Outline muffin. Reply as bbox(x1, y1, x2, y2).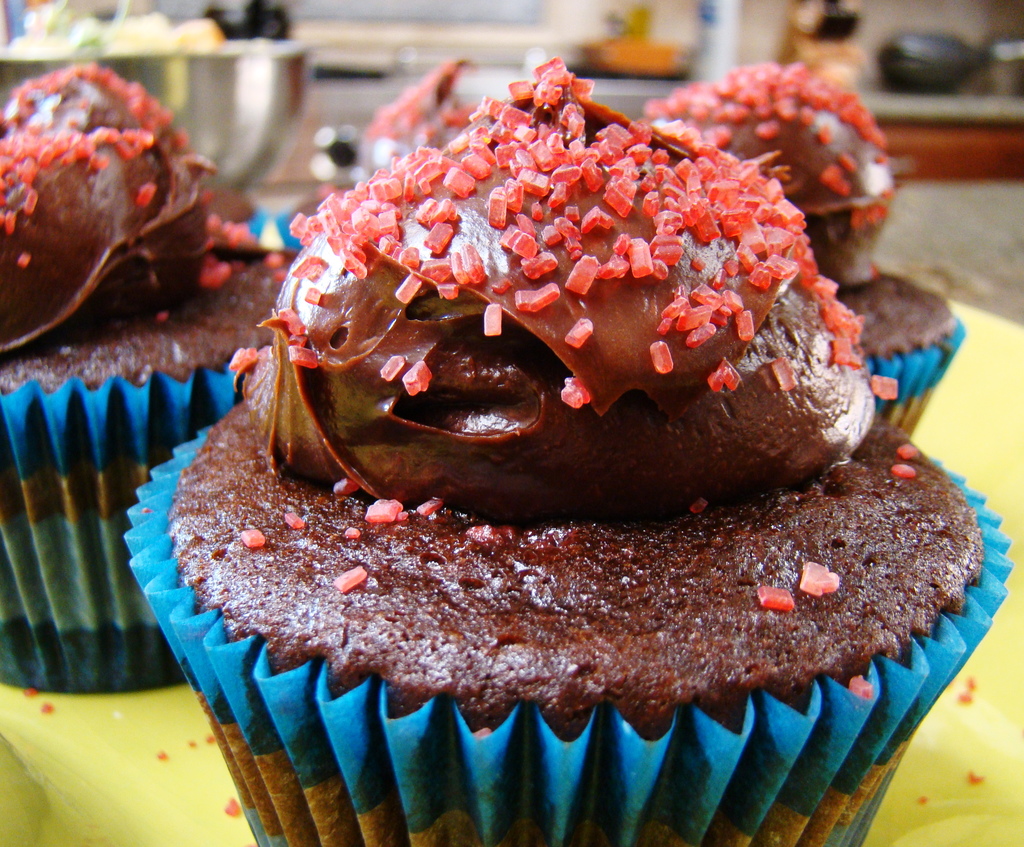
bbox(234, 56, 481, 251).
